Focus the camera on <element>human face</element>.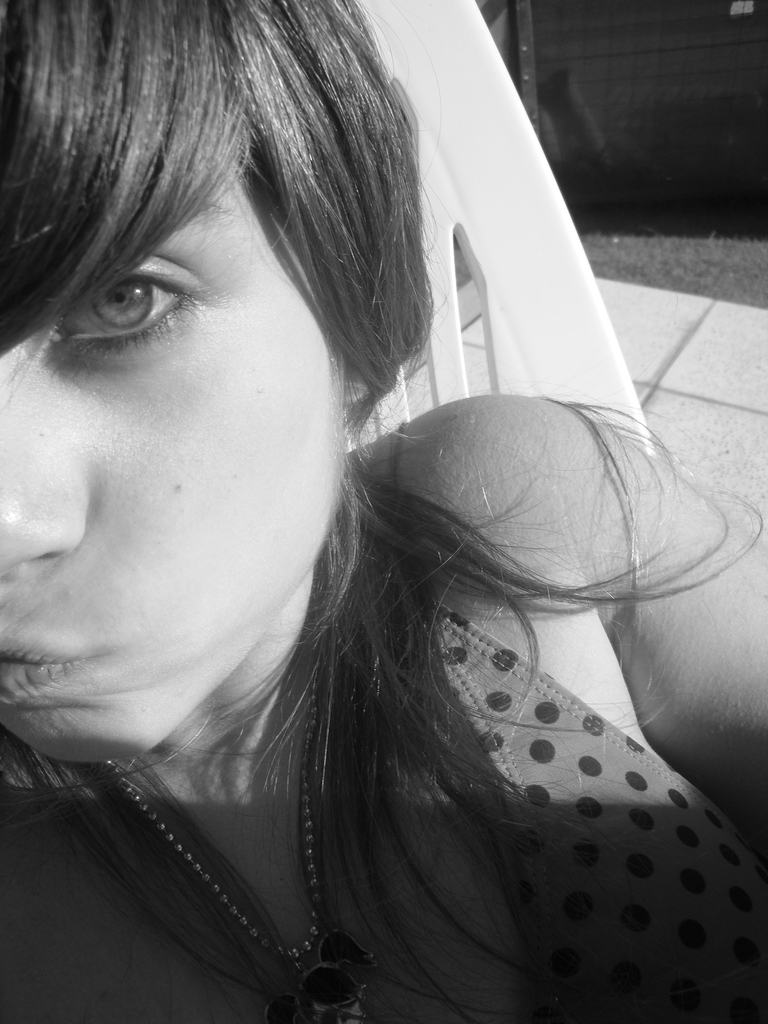
Focus region: locate(0, 172, 340, 756).
